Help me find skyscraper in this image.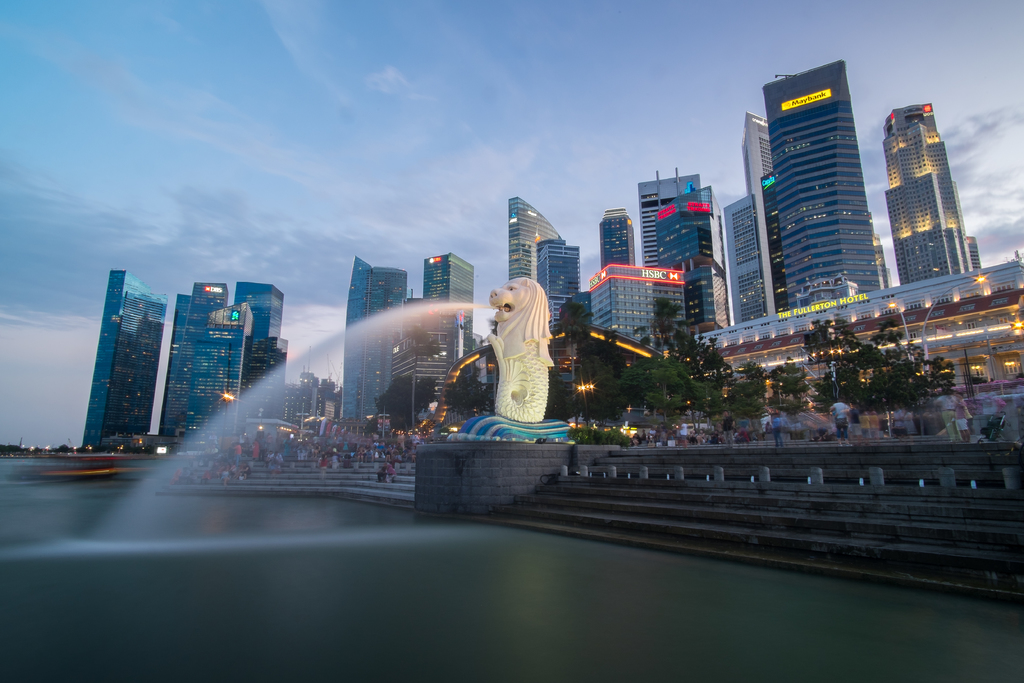
Found it: 767,44,908,333.
